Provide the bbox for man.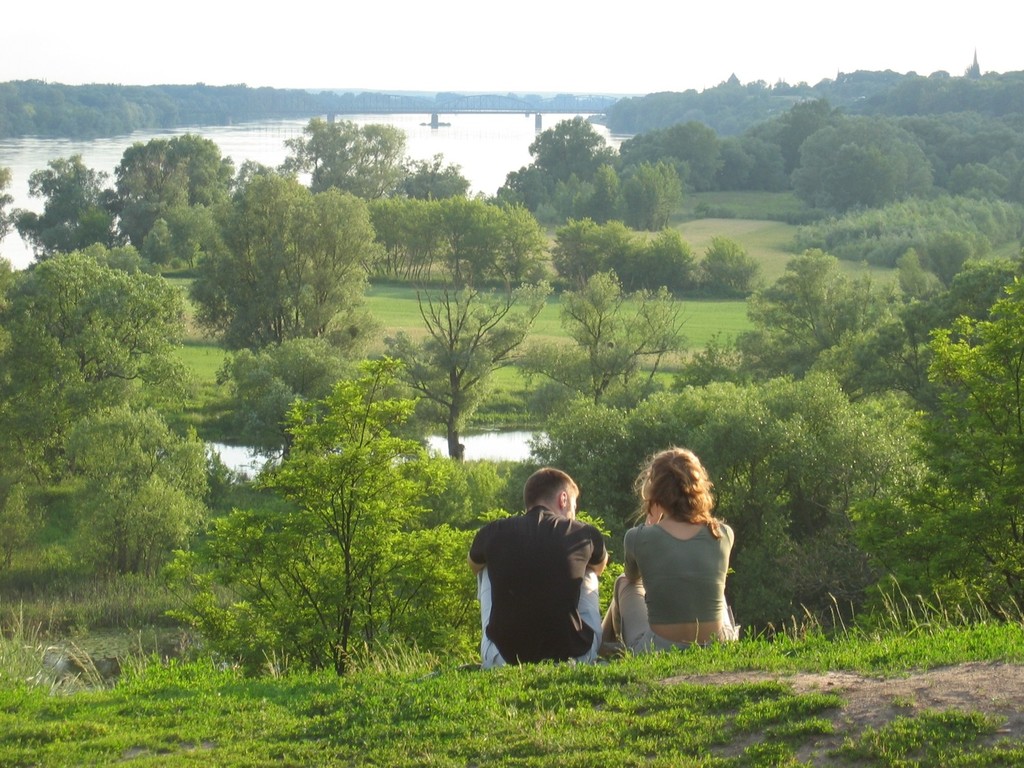
466:461:610:669.
